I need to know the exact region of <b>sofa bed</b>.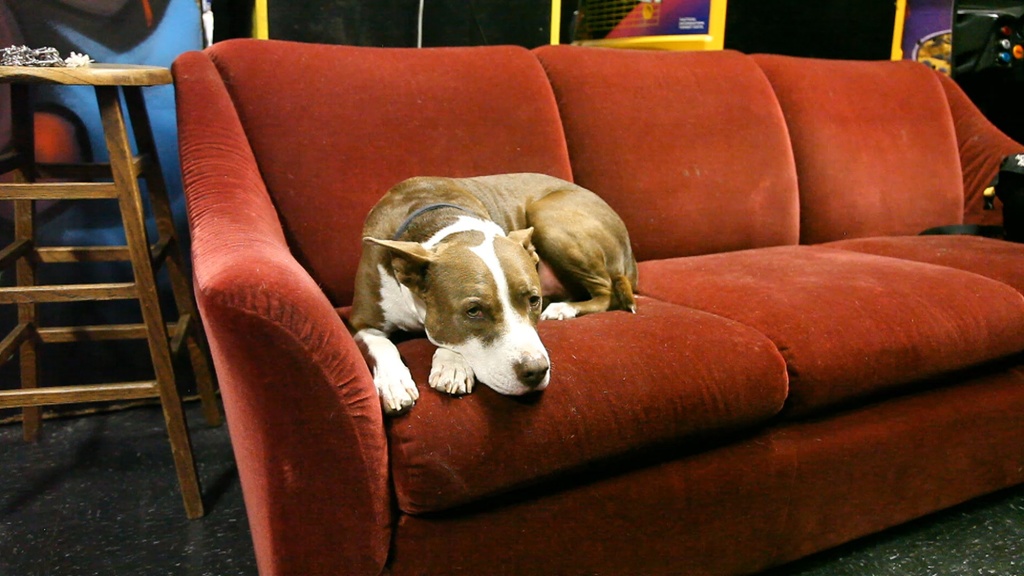
Region: <bbox>173, 33, 1023, 573</bbox>.
